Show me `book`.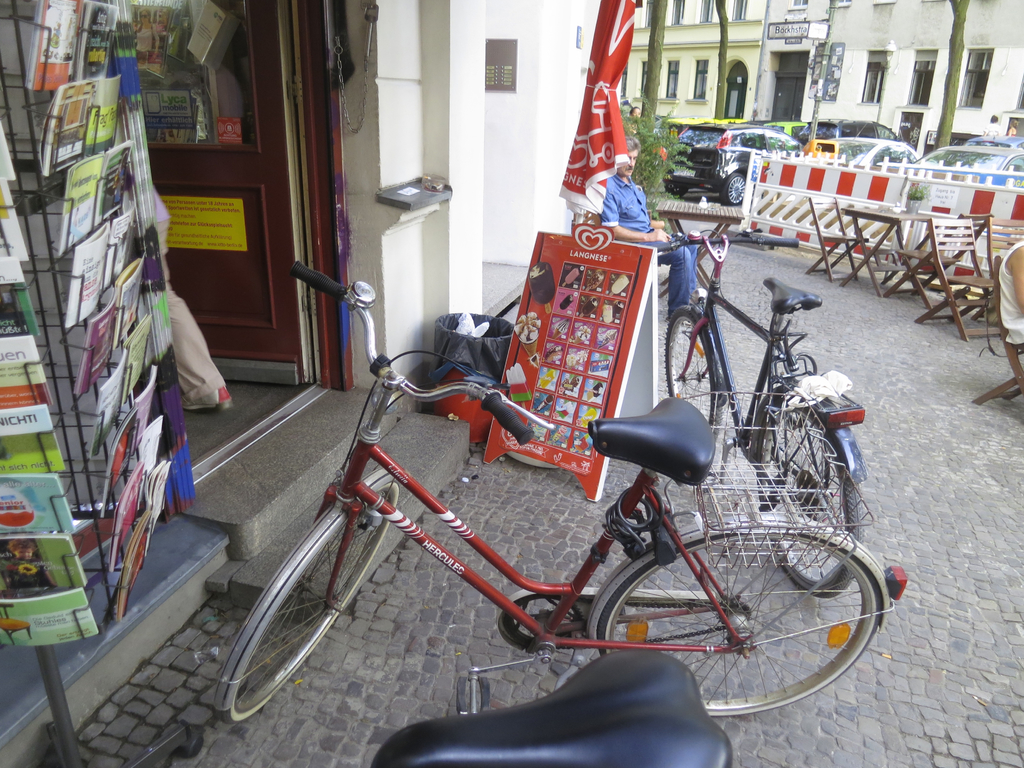
`book` is here: (79,294,116,395).
